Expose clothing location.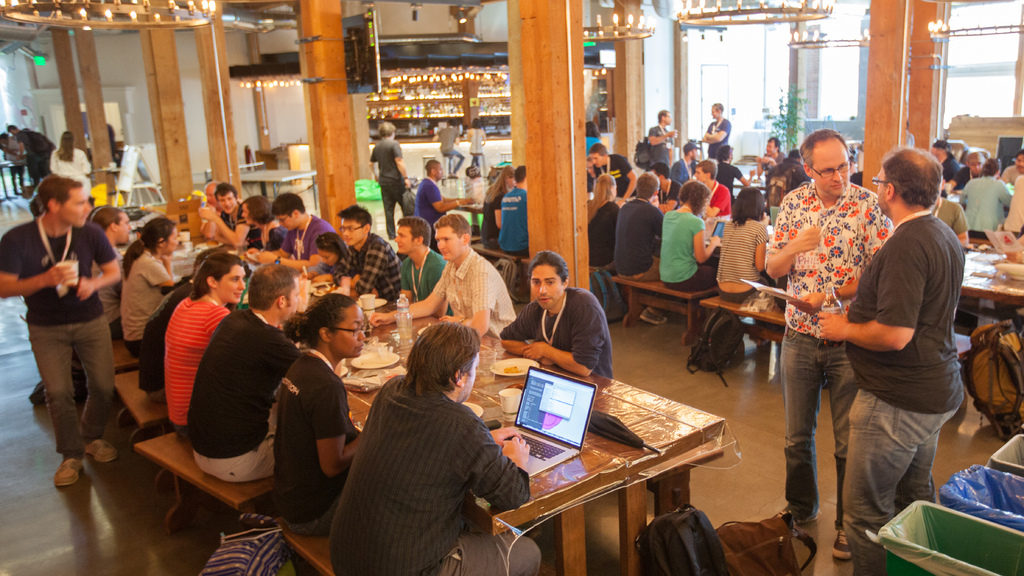
Exposed at detection(835, 208, 970, 575).
